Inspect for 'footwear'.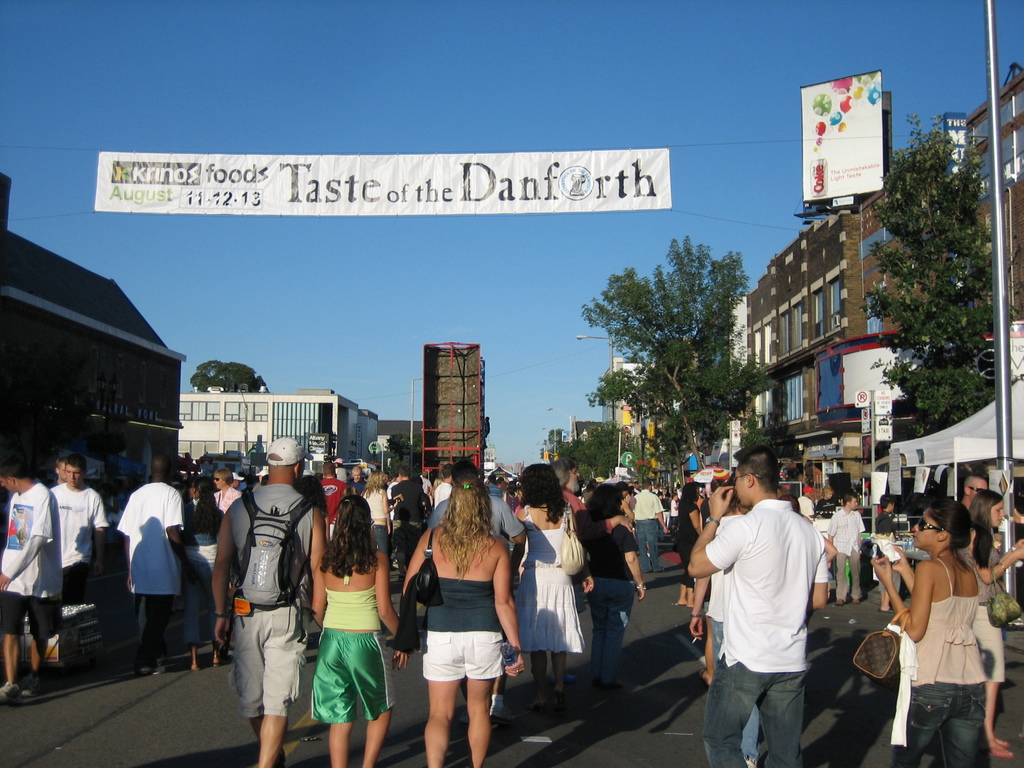
Inspection: x1=0 y1=680 x2=19 y2=706.
